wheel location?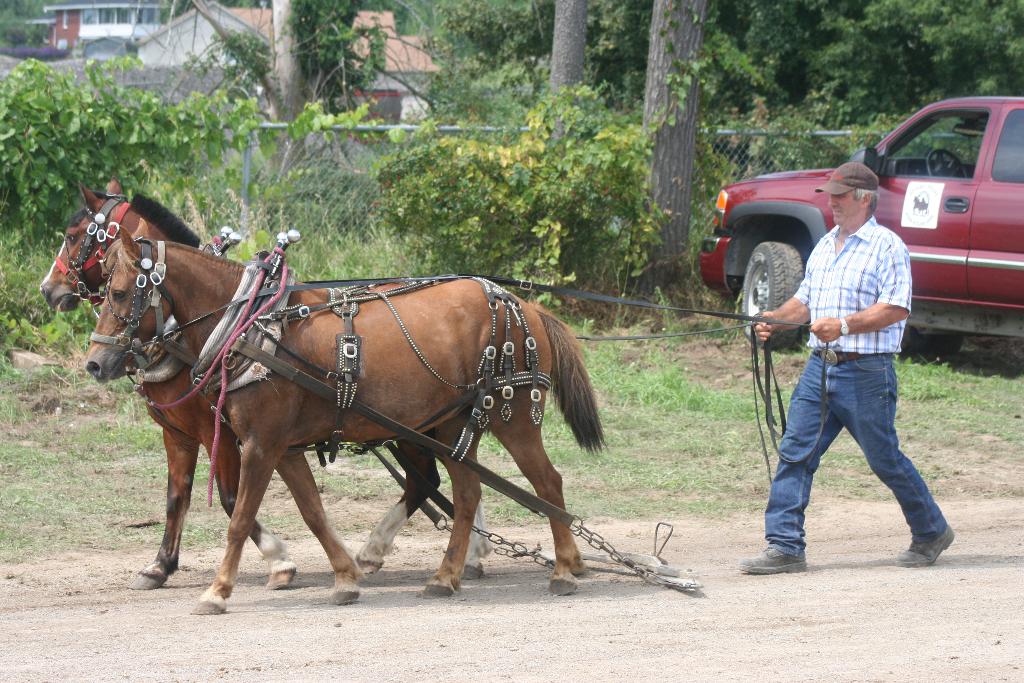
[736,241,808,349]
